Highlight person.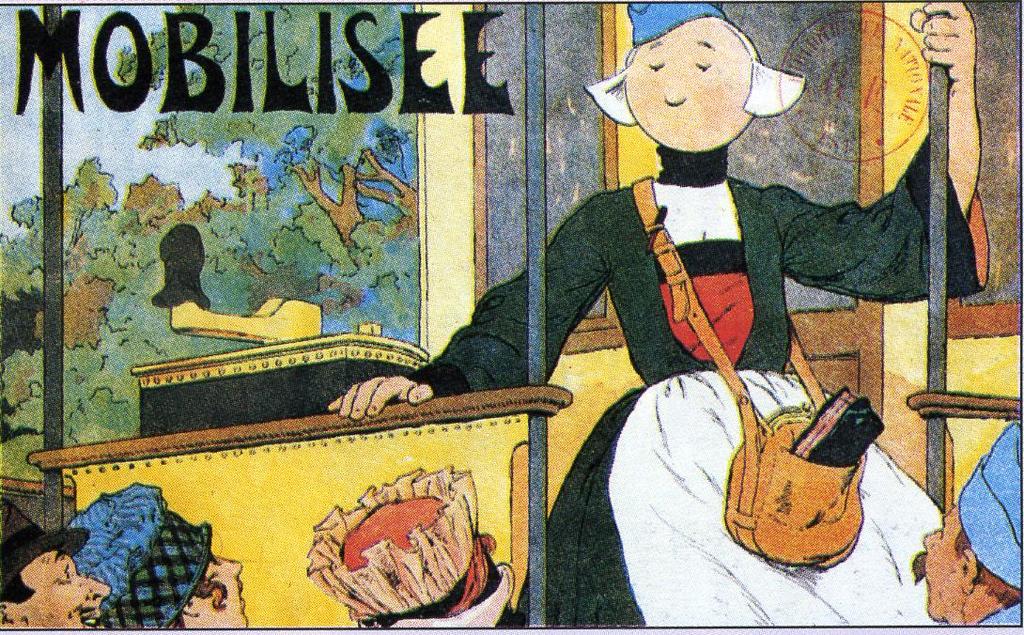
Highlighted region: [907,415,1018,622].
